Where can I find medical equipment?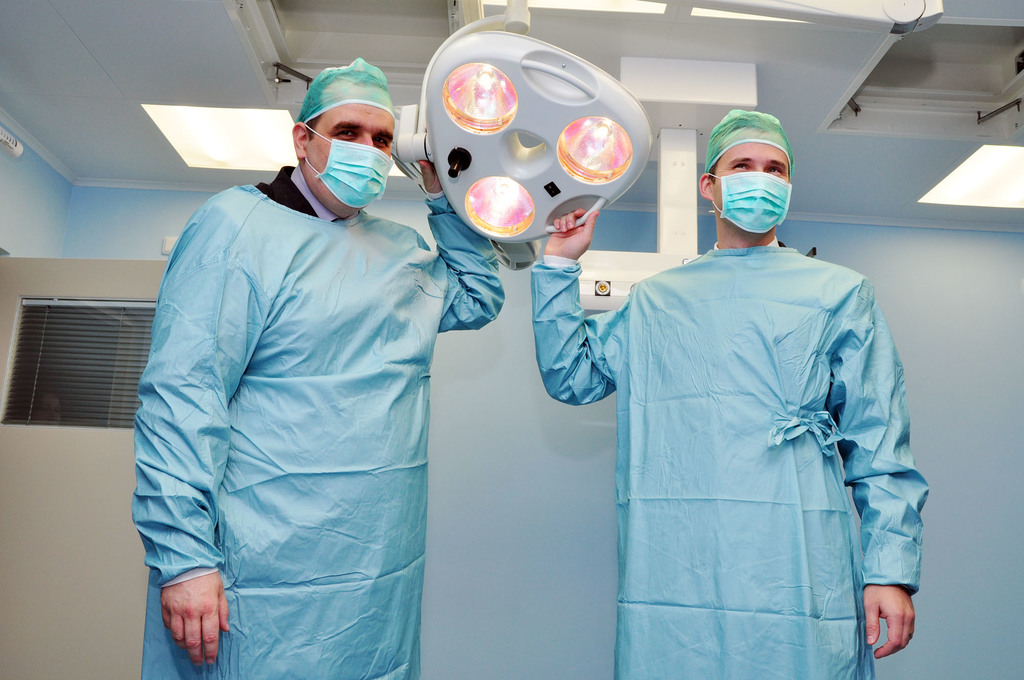
You can find it at region(387, 0, 944, 318).
